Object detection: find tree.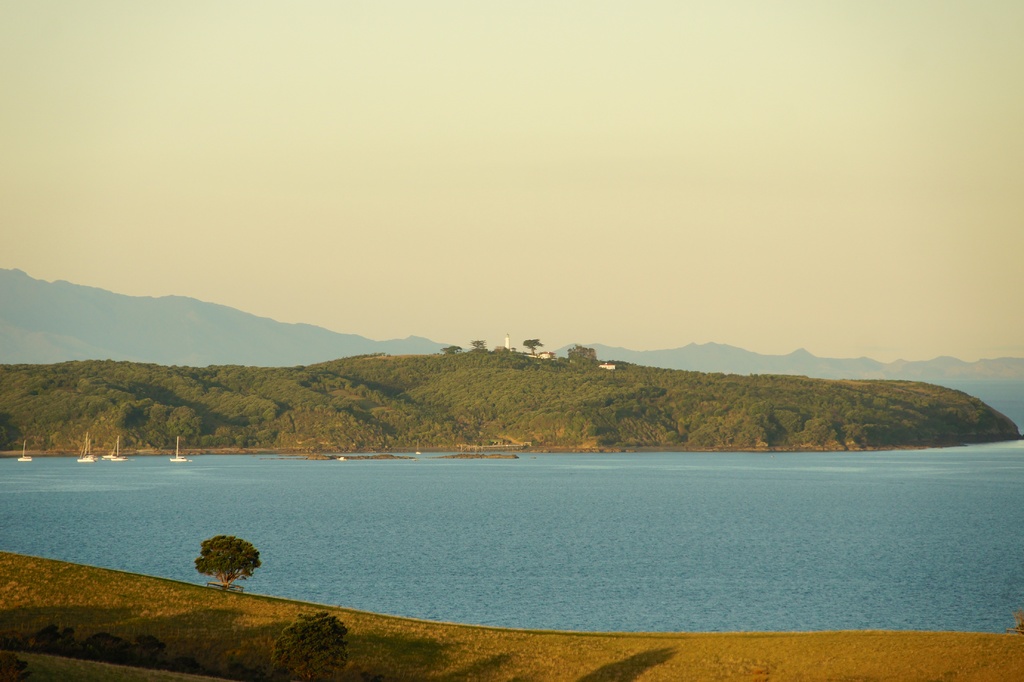
bbox(470, 340, 486, 351).
